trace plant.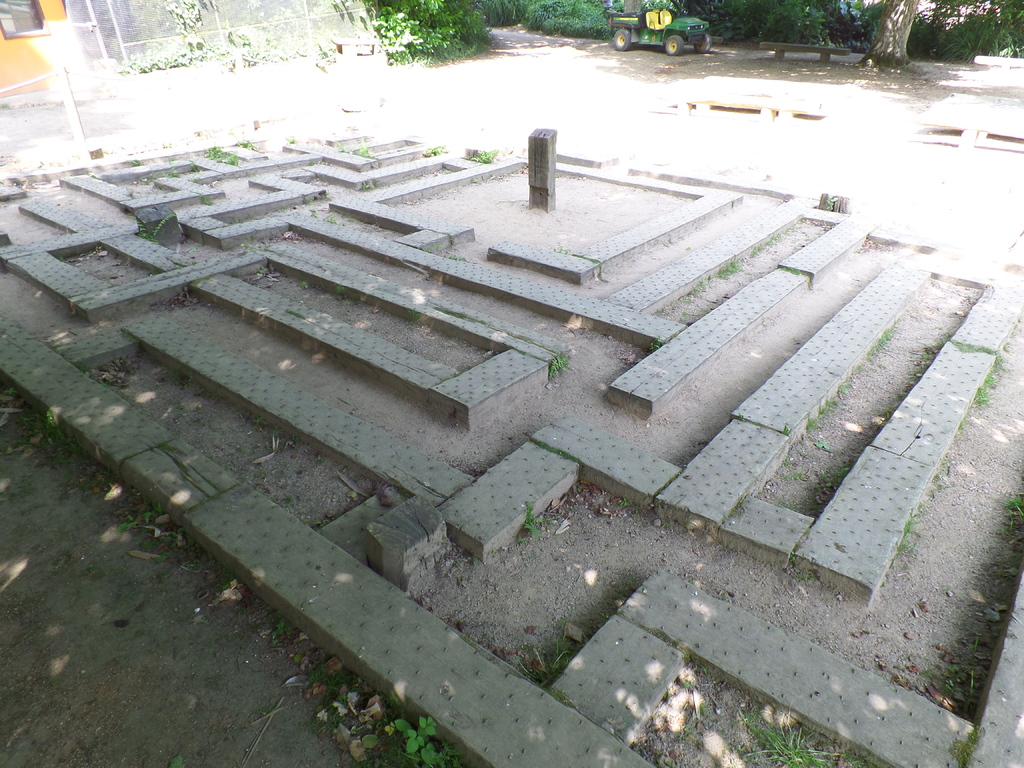
Traced to bbox=(447, 250, 470, 262).
